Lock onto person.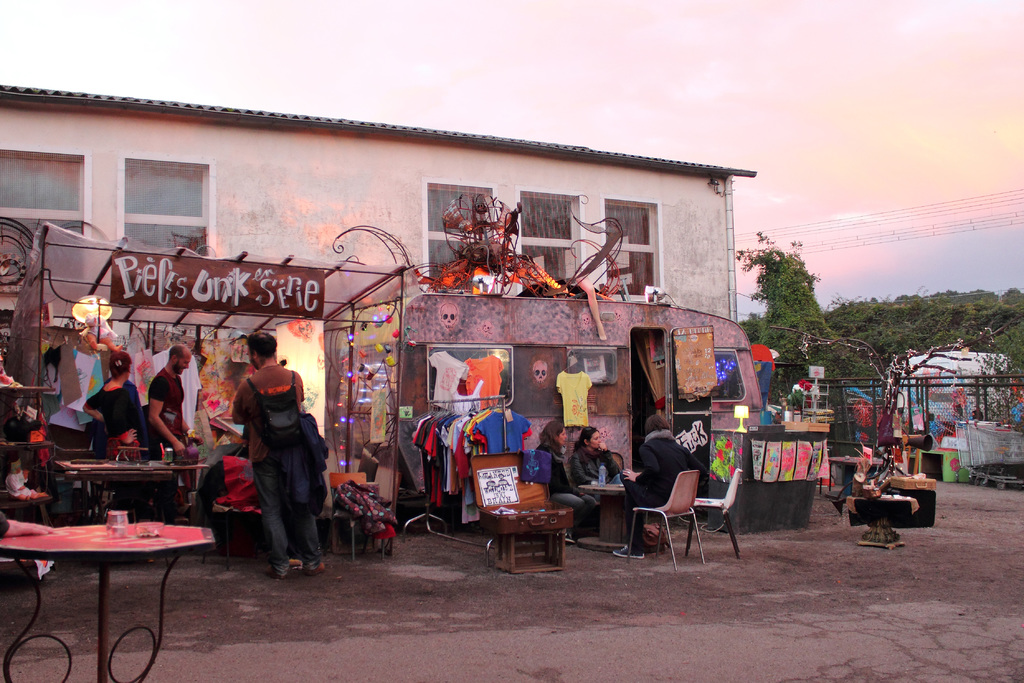
Locked: x1=535 y1=419 x2=596 y2=539.
